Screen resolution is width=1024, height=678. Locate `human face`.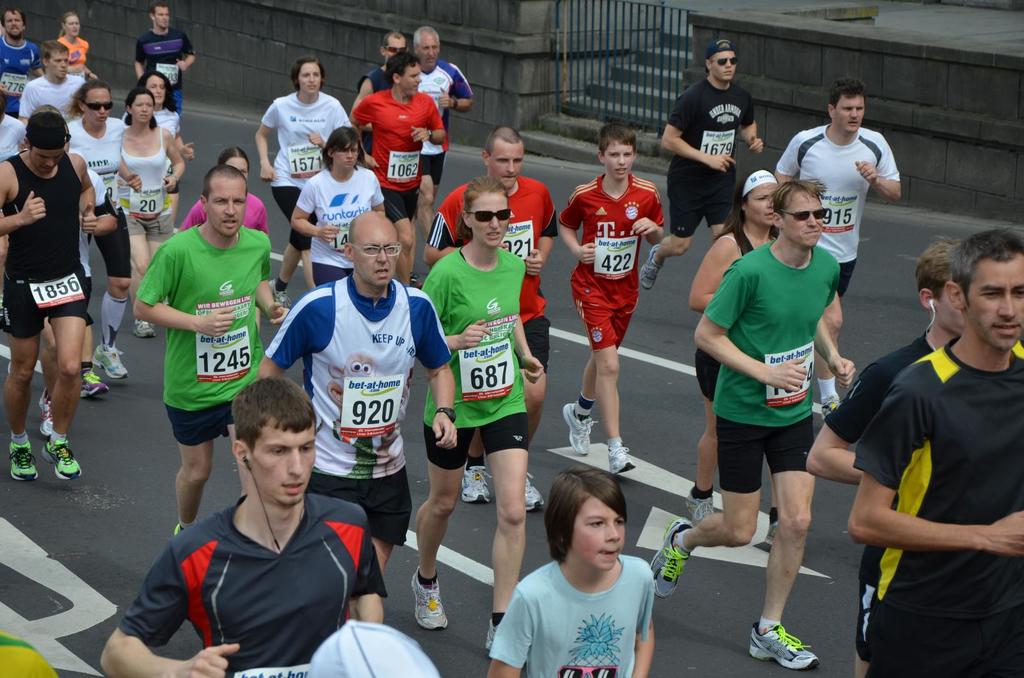
<region>835, 93, 863, 132</region>.
